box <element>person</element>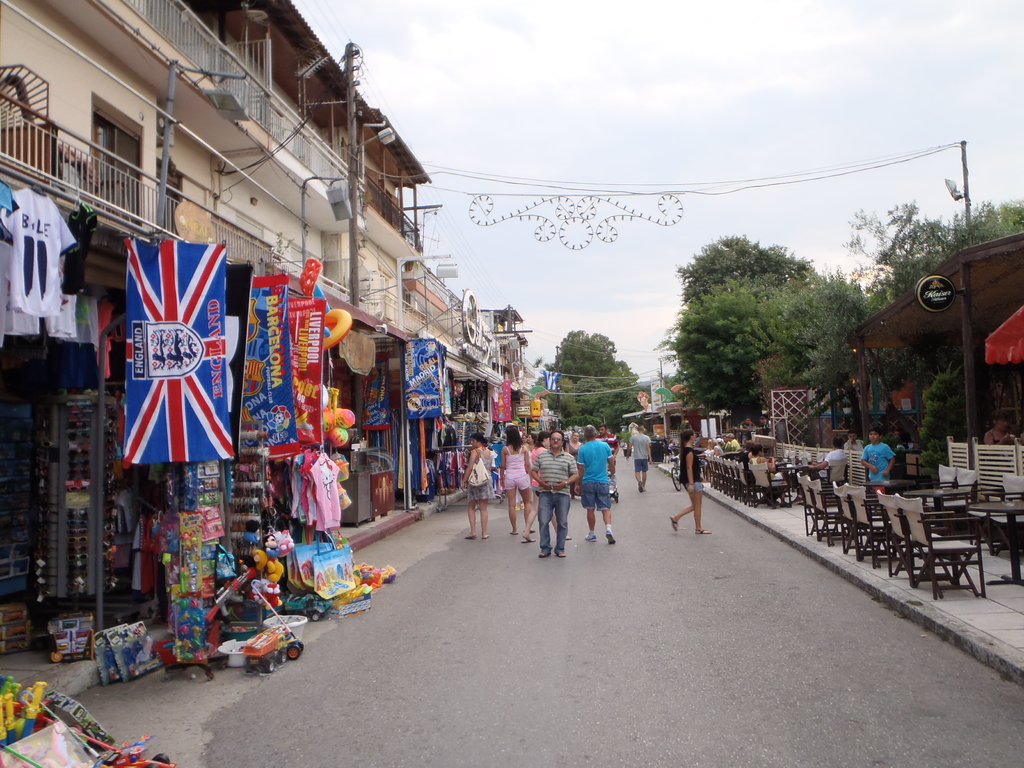
566:430:624:557
